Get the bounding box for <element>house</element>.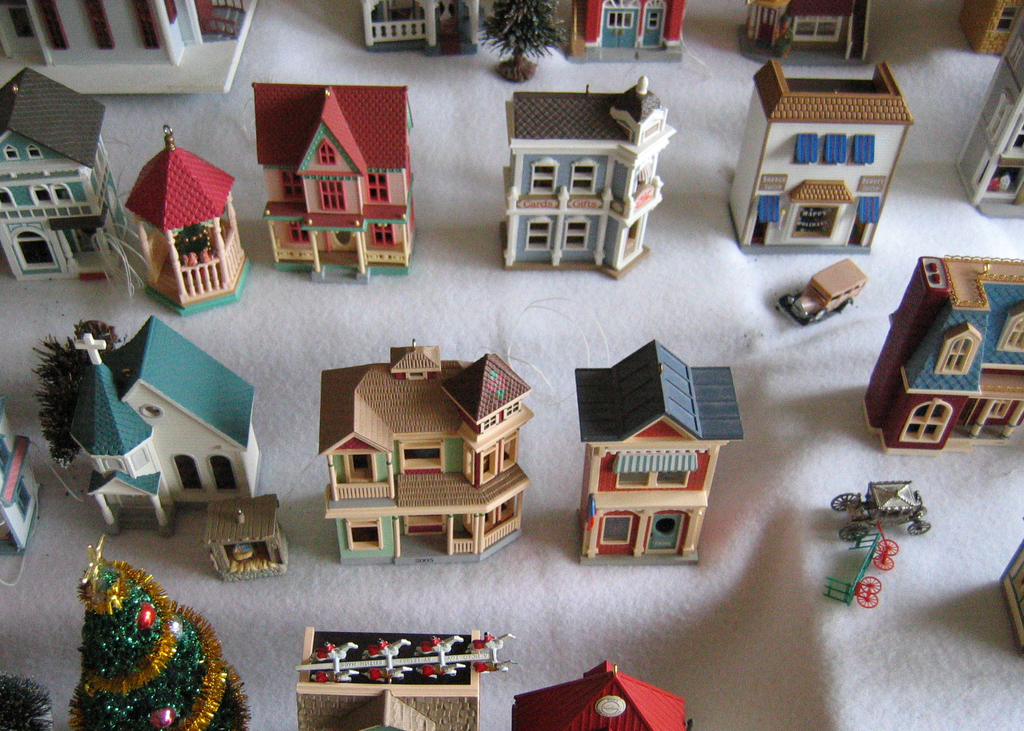
rect(0, 409, 45, 548).
